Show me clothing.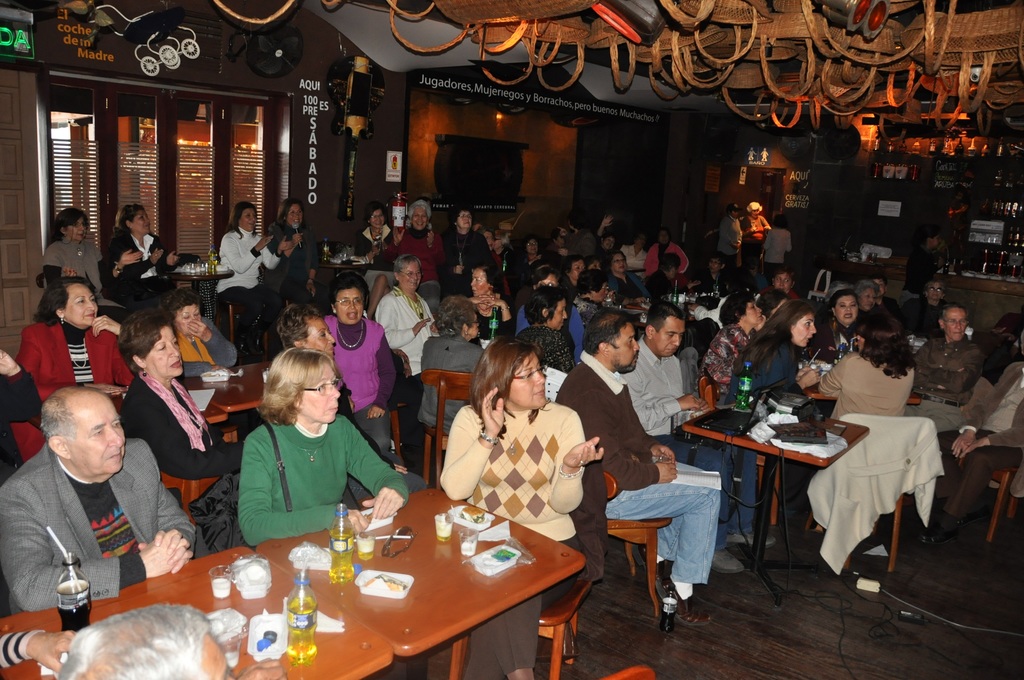
clothing is here: x1=516 y1=321 x2=588 y2=376.
